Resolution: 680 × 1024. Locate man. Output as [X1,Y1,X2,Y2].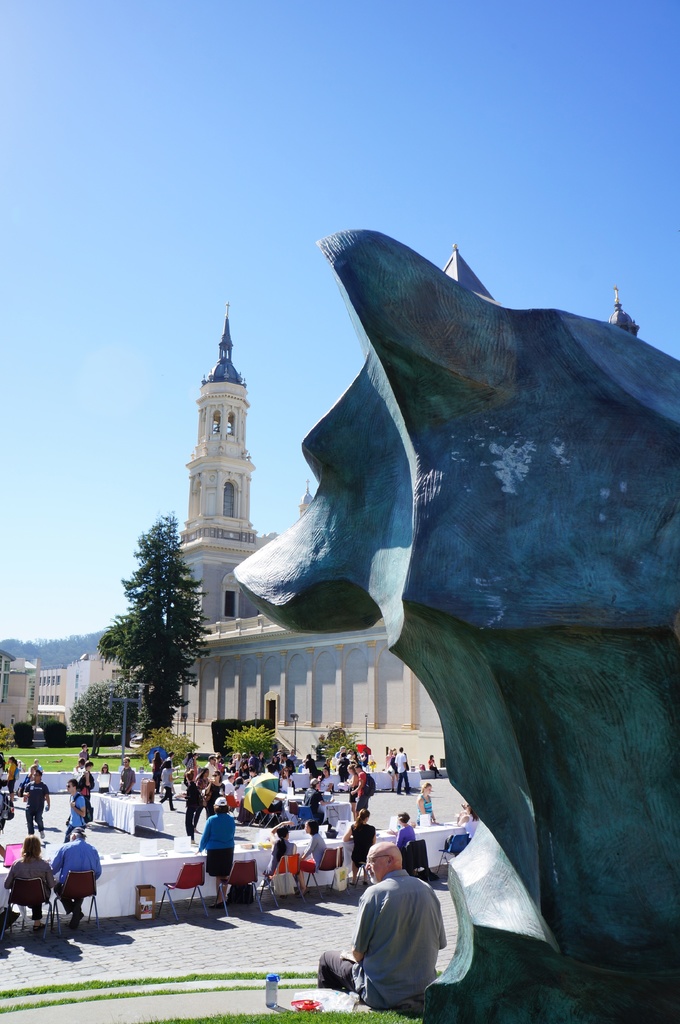
[335,746,347,758].
